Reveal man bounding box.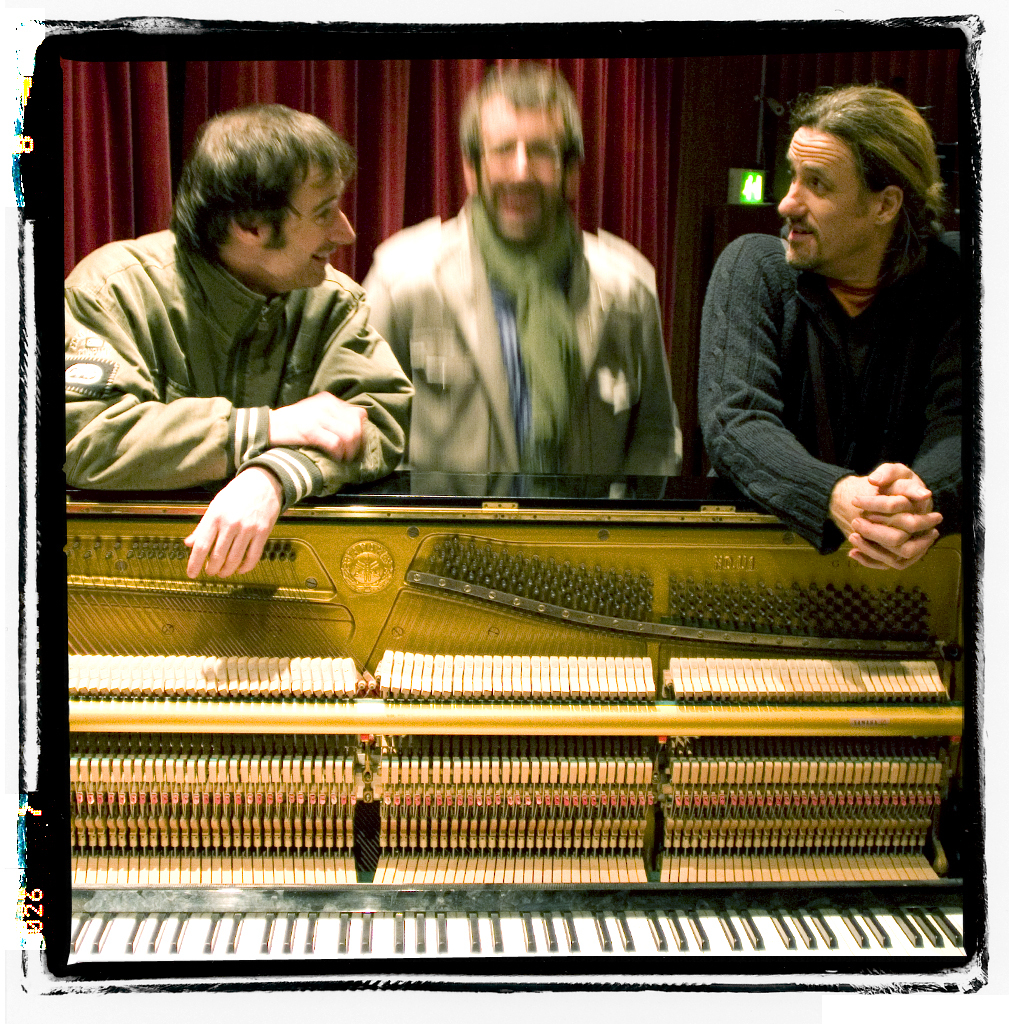
Revealed: bbox=(341, 88, 722, 499).
